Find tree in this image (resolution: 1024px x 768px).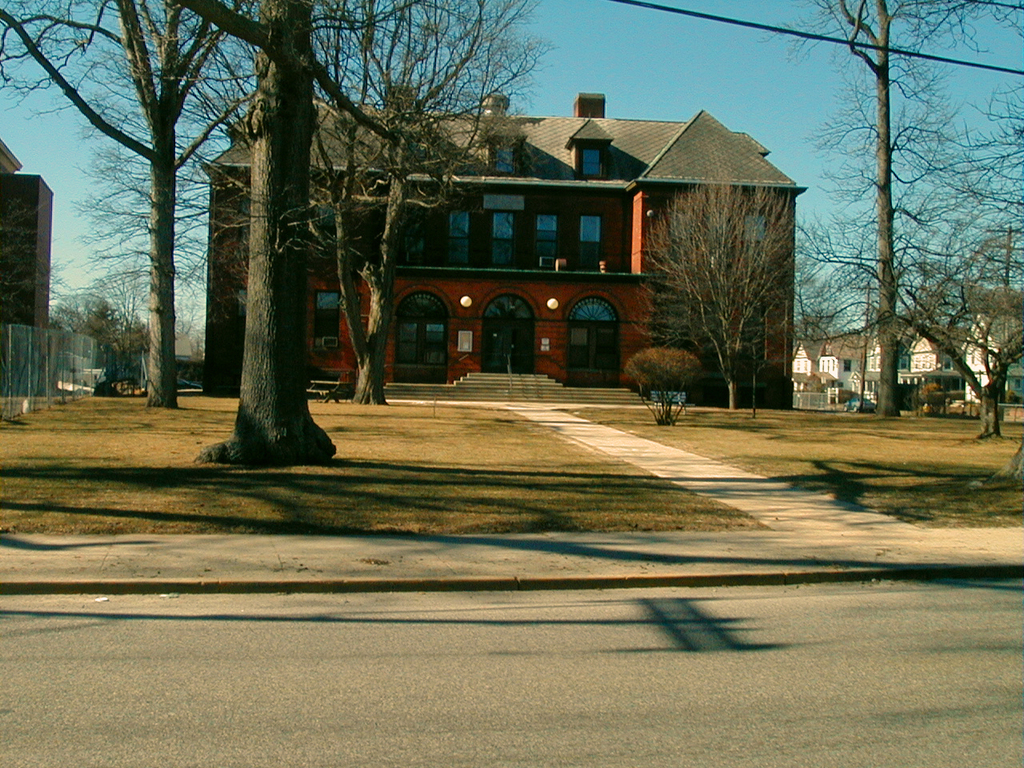
select_region(630, 345, 701, 426).
